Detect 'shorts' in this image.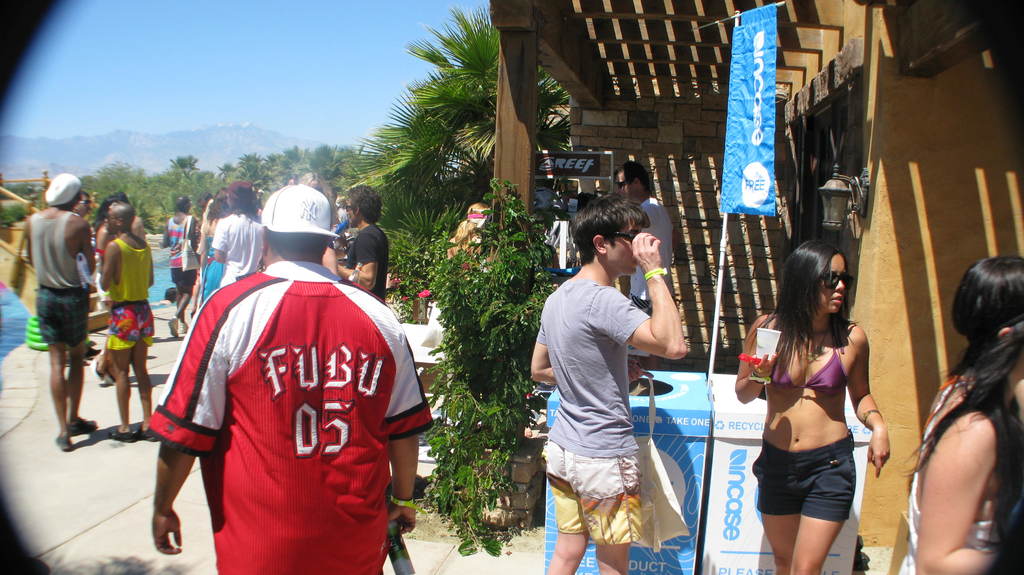
Detection: x1=109 y1=304 x2=160 y2=350.
